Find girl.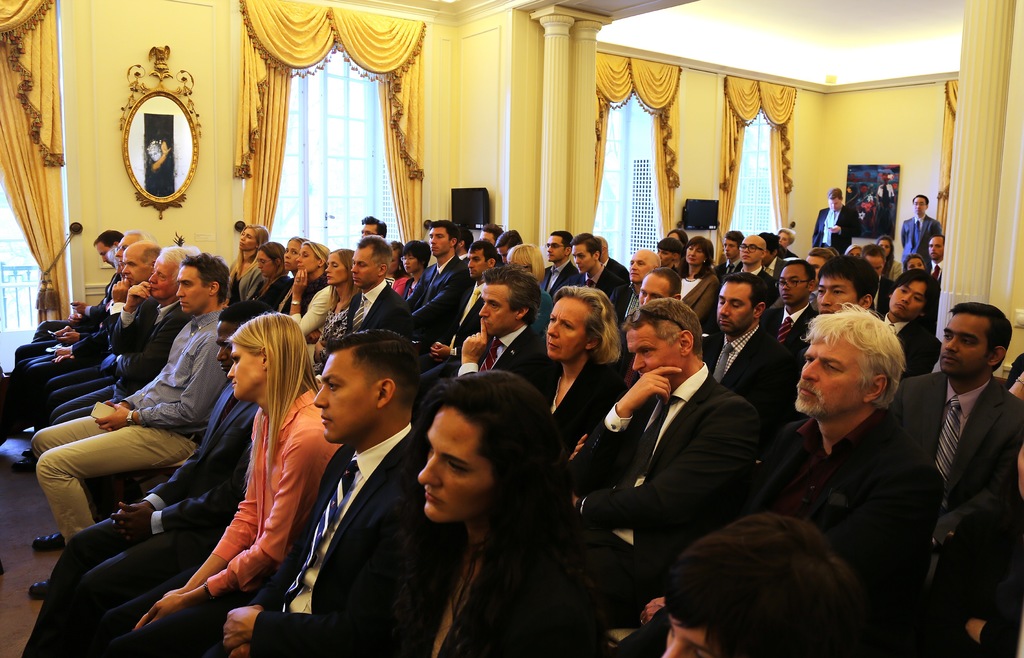
bbox(307, 372, 616, 657).
